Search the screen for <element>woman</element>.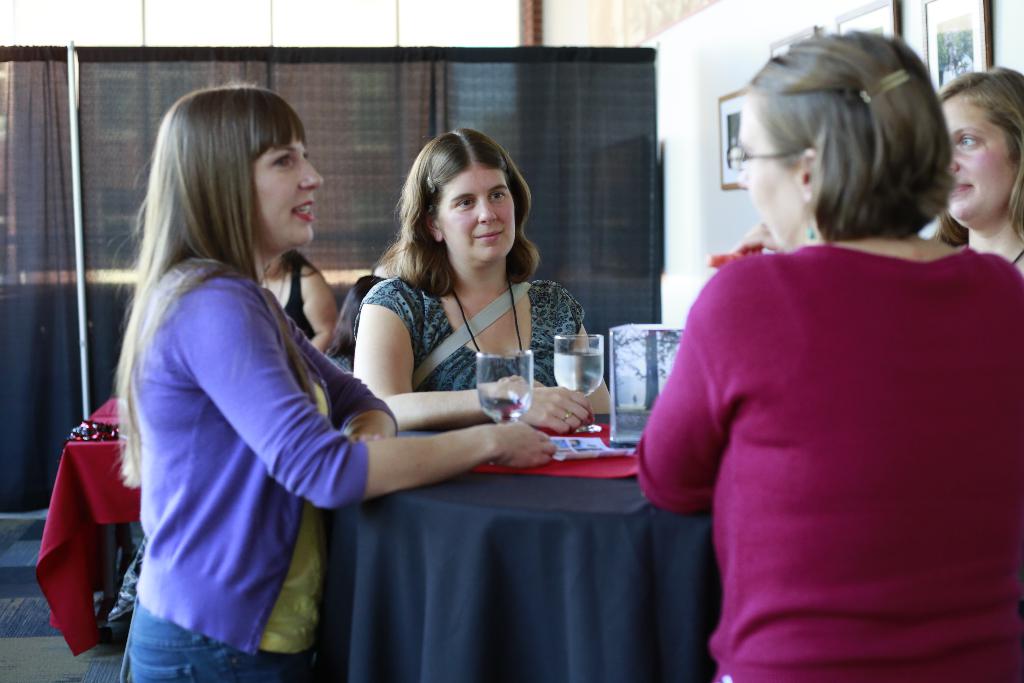
Found at {"x1": 624, "y1": 51, "x2": 1002, "y2": 673}.
